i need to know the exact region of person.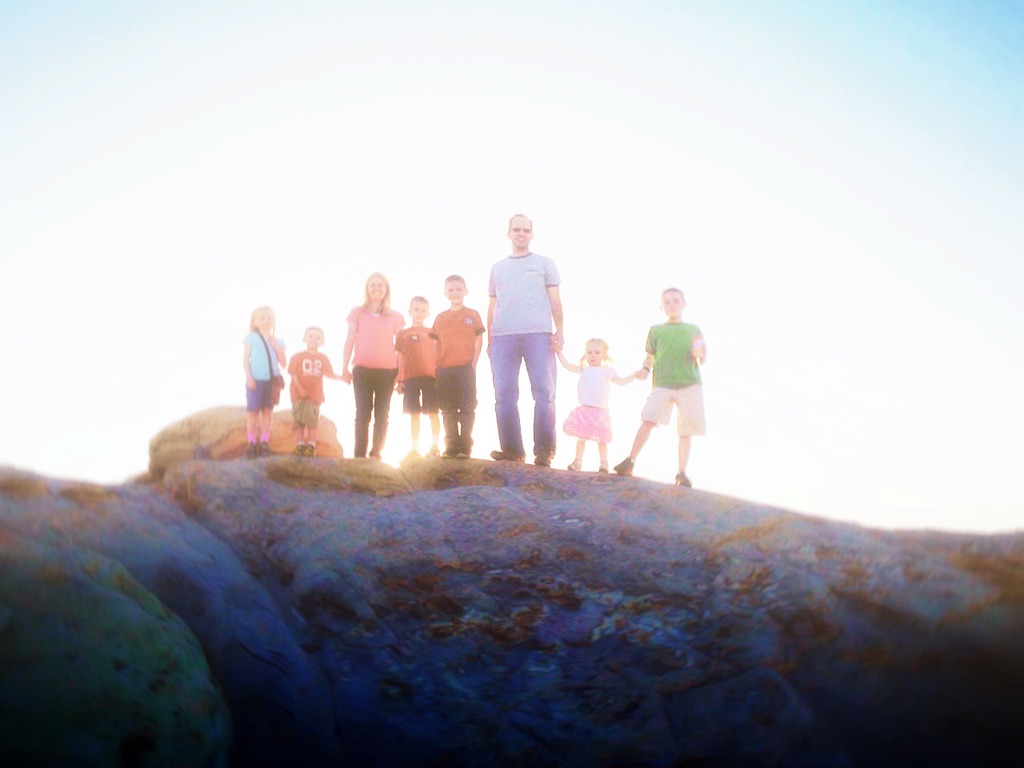
Region: select_region(285, 329, 350, 461).
